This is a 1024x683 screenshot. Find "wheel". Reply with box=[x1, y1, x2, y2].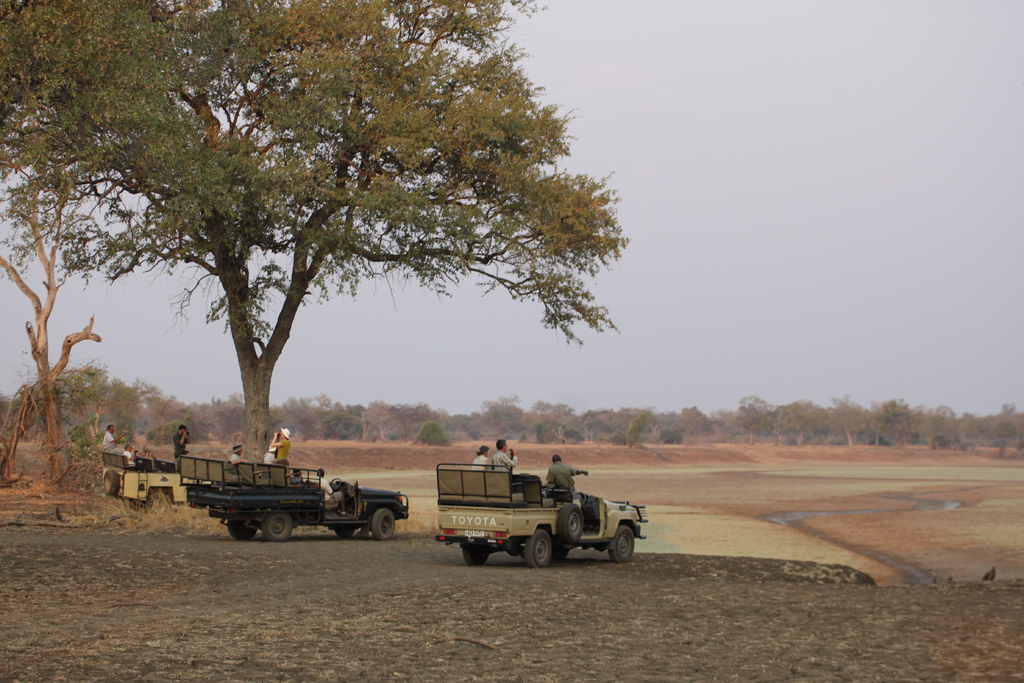
box=[145, 486, 164, 514].
